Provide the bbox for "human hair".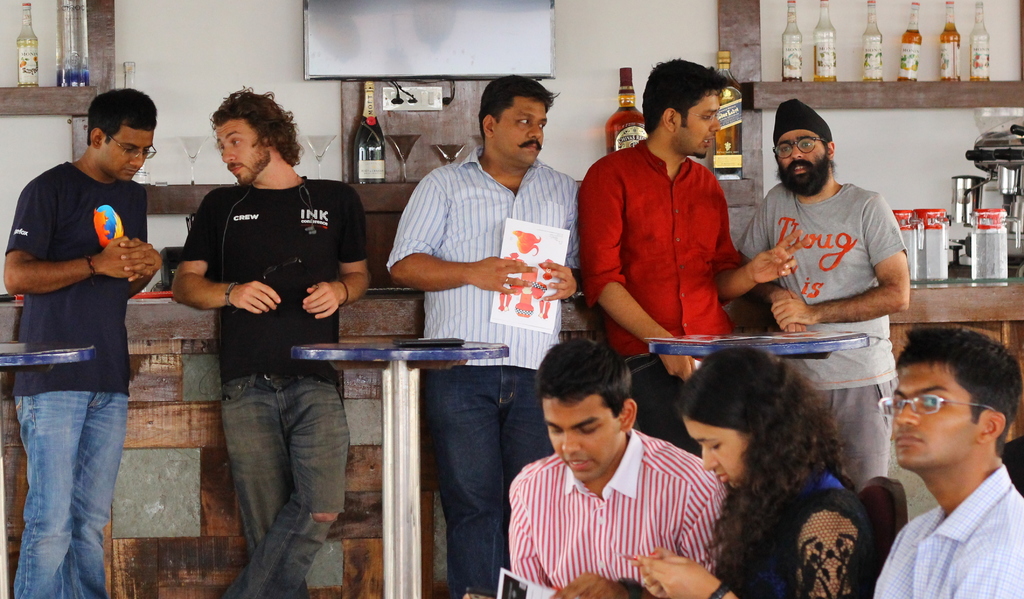
(left=771, top=133, right=836, bottom=167).
